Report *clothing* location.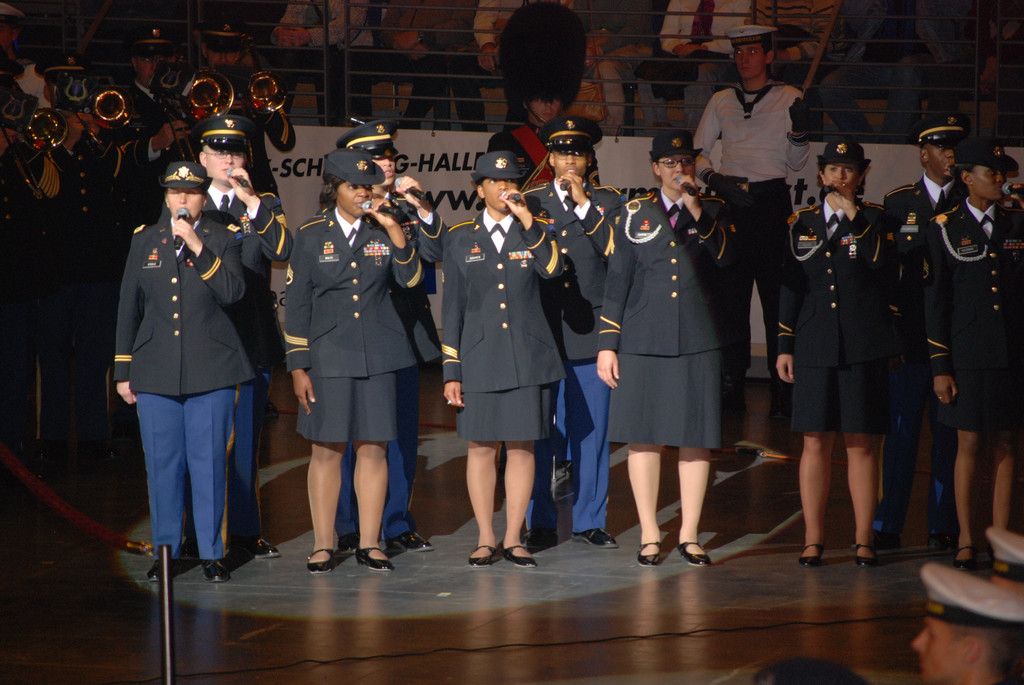
Report: (x1=762, y1=196, x2=906, y2=434).
